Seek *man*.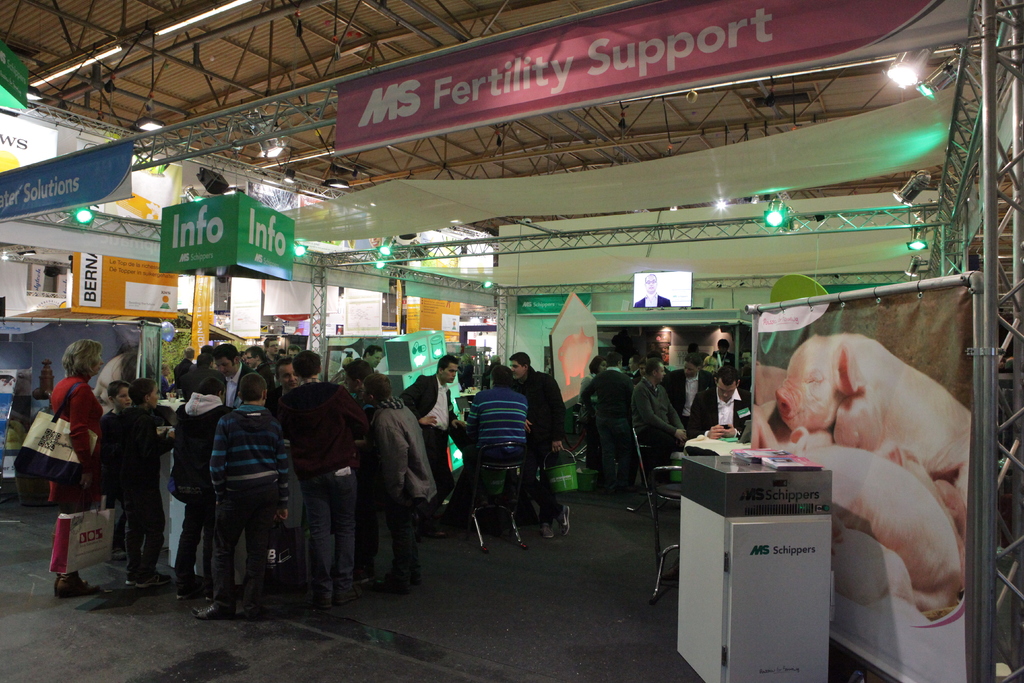
<bbox>575, 356, 630, 498</bbox>.
